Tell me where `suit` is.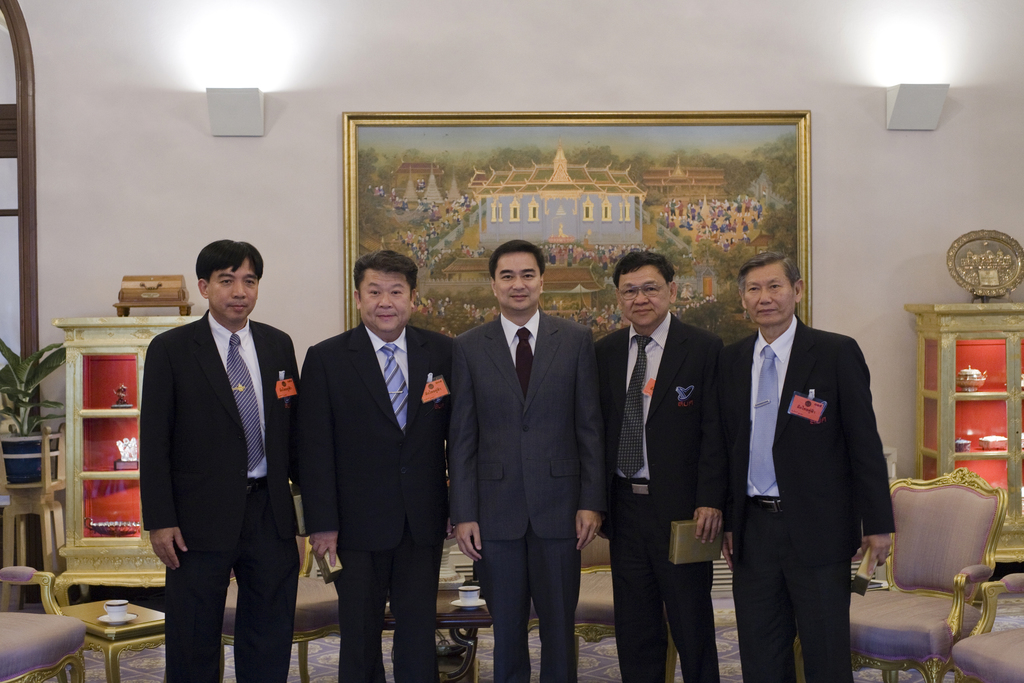
`suit` is at l=593, t=313, r=728, b=682.
